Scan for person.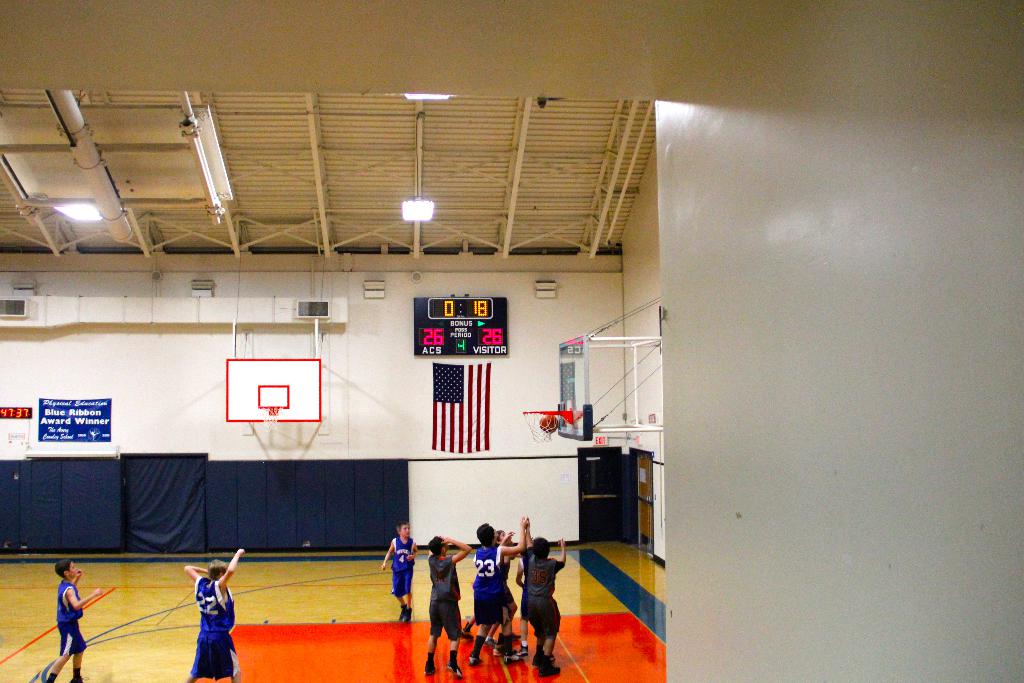
Scan result: pyautogui.locateOnScreen(374, 520, 418, 628).
